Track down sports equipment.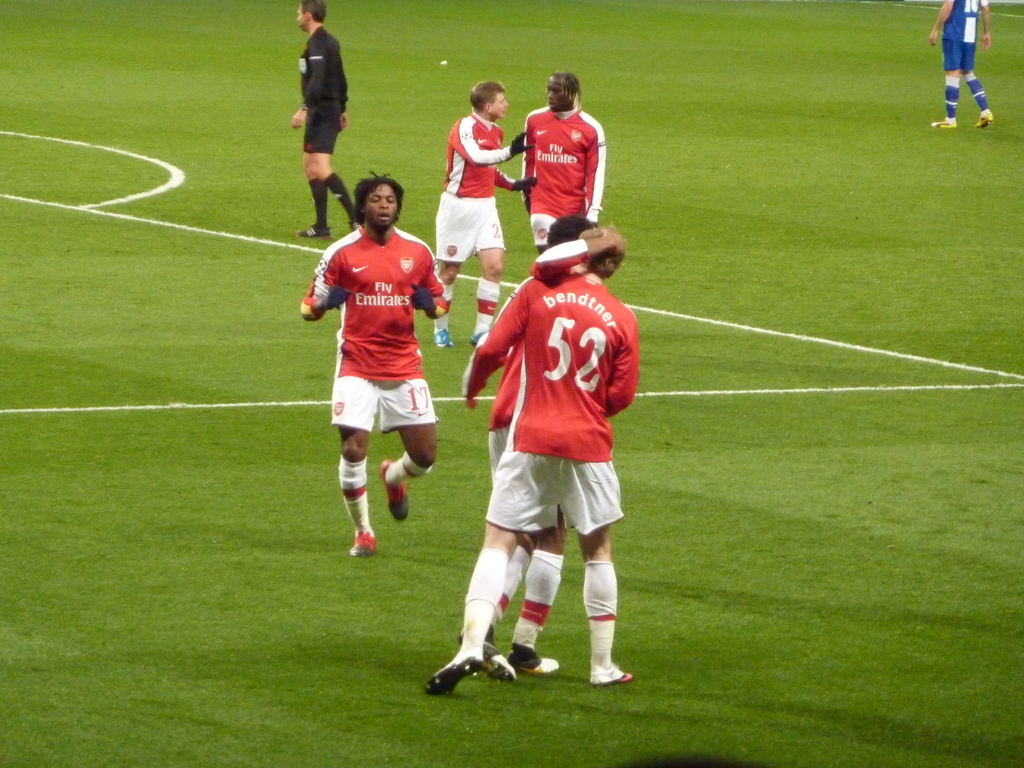
Tracked to Rect(588, 663, 637, 684).
